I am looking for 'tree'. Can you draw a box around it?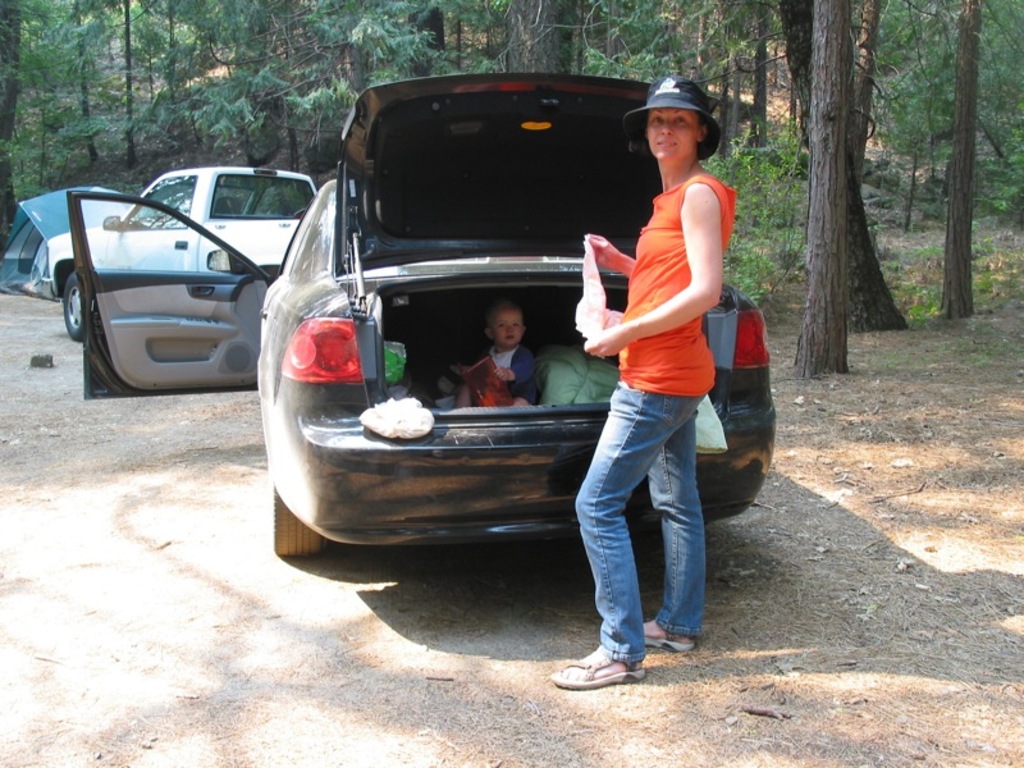
Sure, the bounding box is BBox(91, 0, 173, 206).
